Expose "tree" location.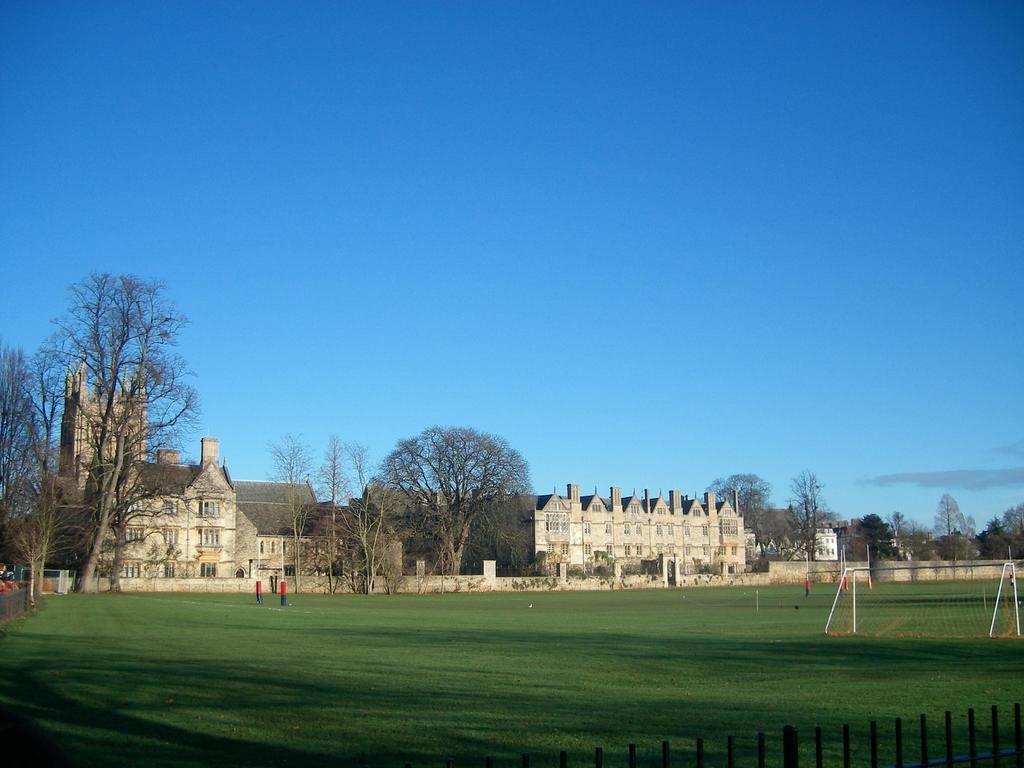
Exposed at <bbox>786, 465, 823, 559</bbox>.
